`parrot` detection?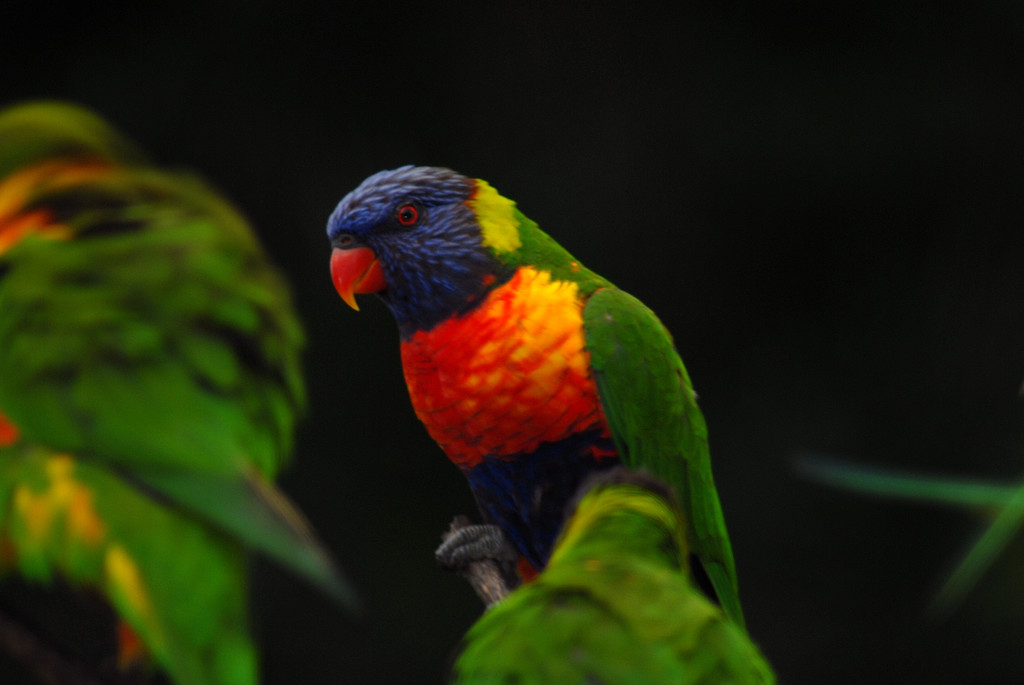
(x1=325, y1=159, x2=745, y2=637)
